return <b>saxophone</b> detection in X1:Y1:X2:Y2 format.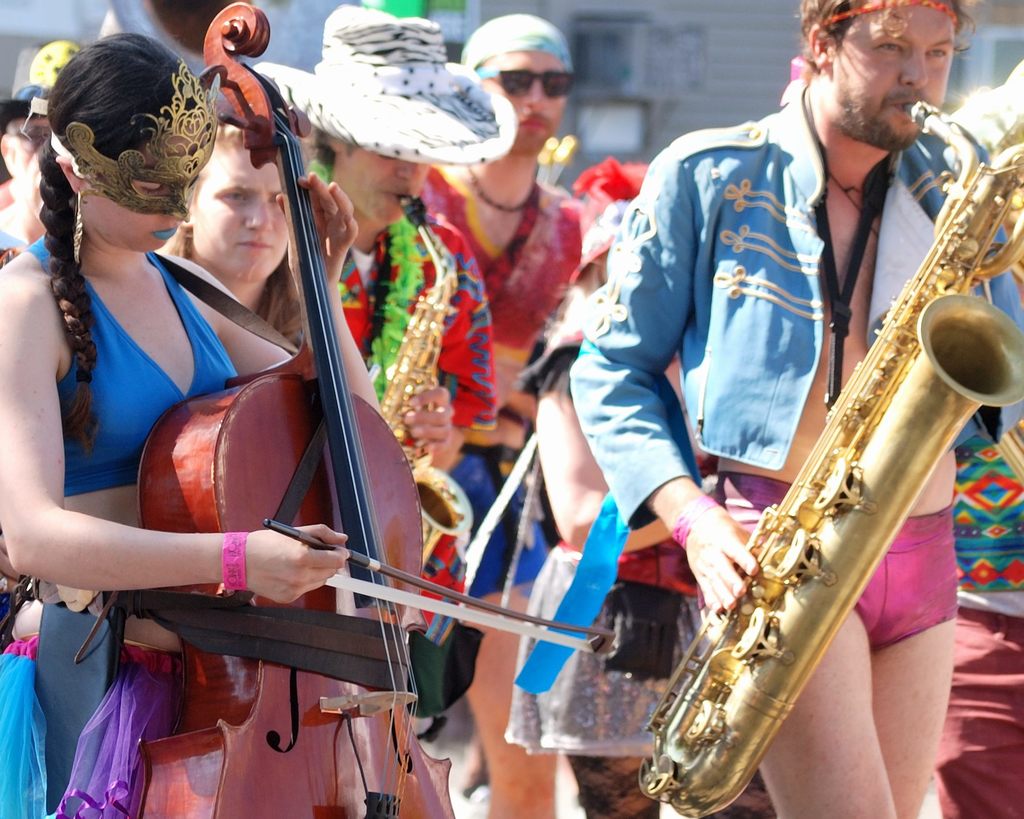
375:199:475:574.
